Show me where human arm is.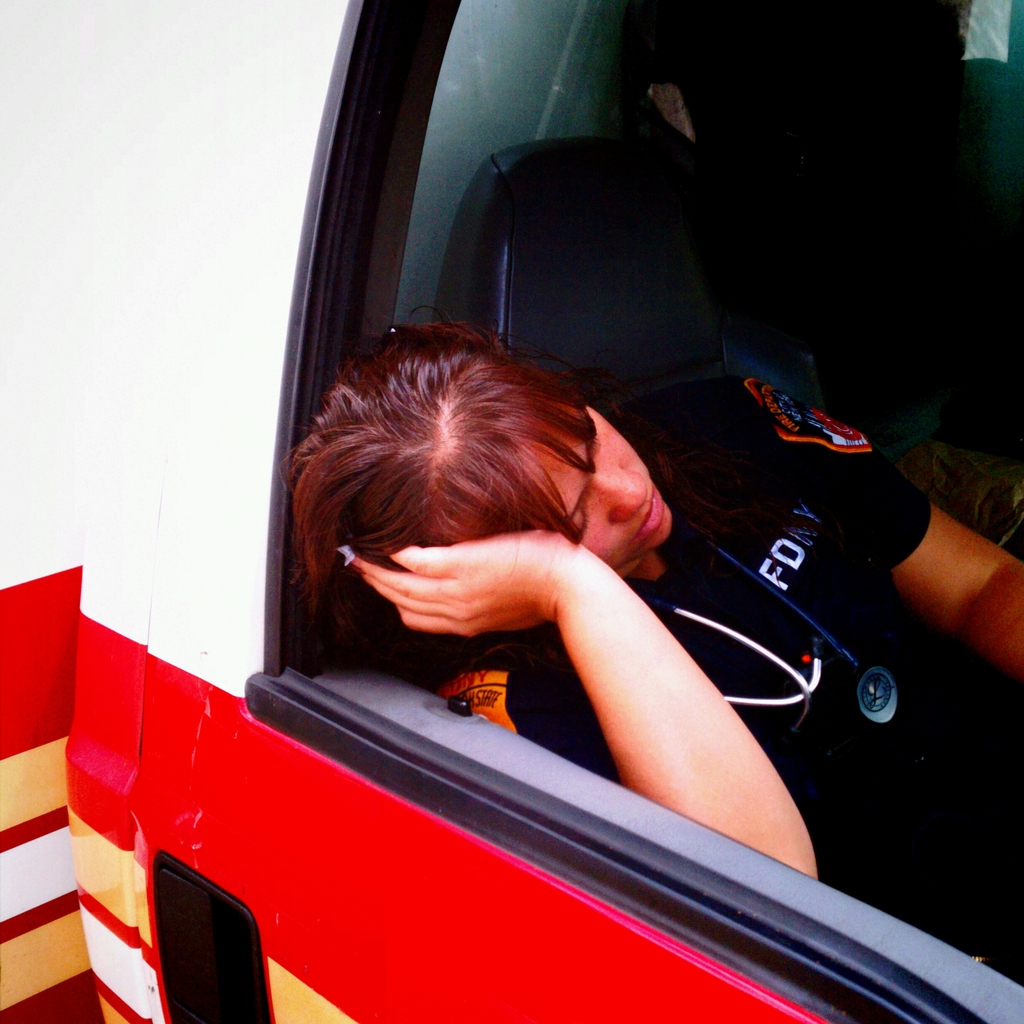
human arm is at locate(719, 371, 1023, 698).
